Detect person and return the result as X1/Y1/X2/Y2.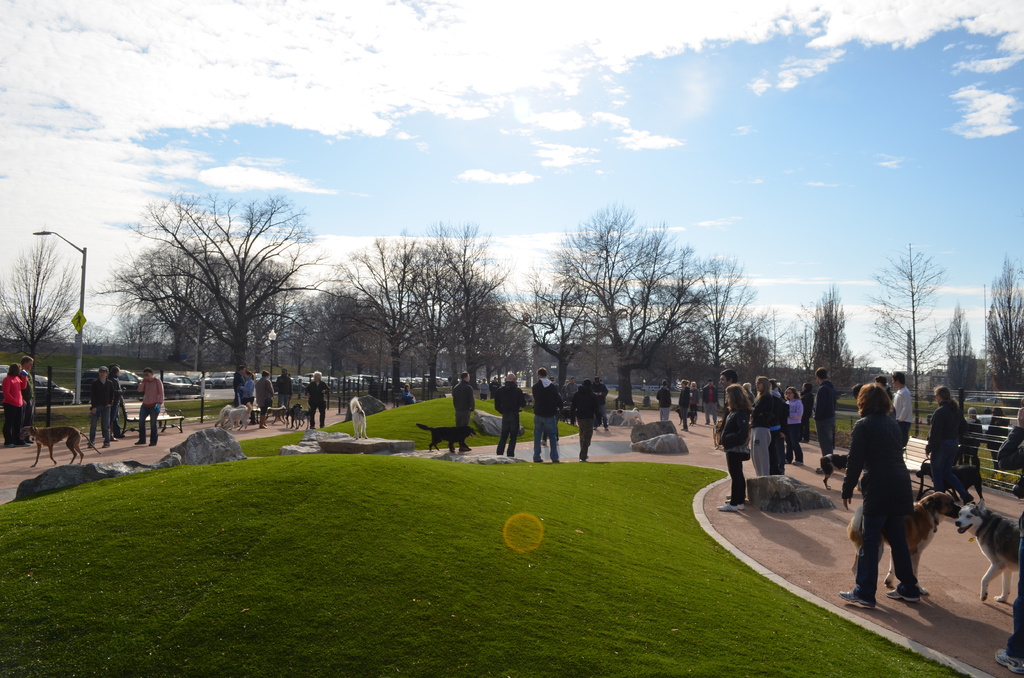
478/376/487/399.
